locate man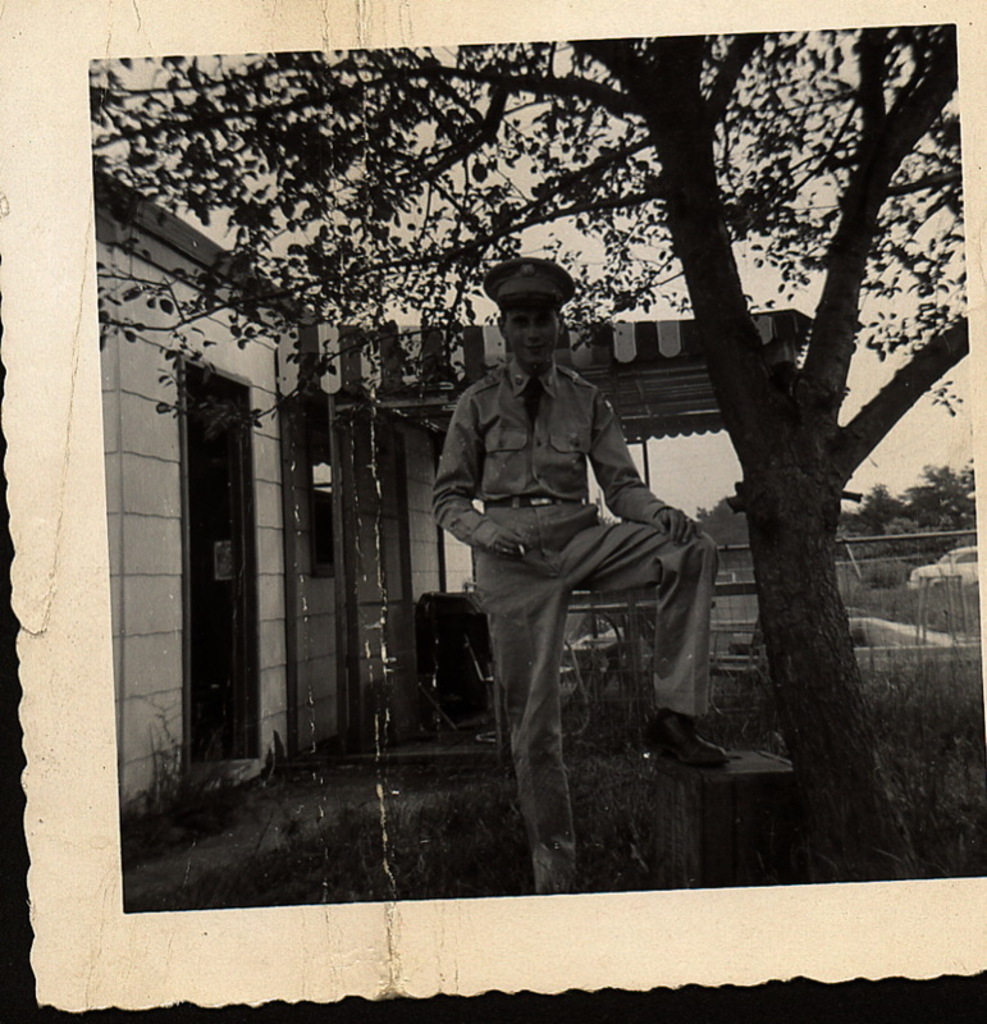
x1=420 y1=252 x2=732 y2=822
